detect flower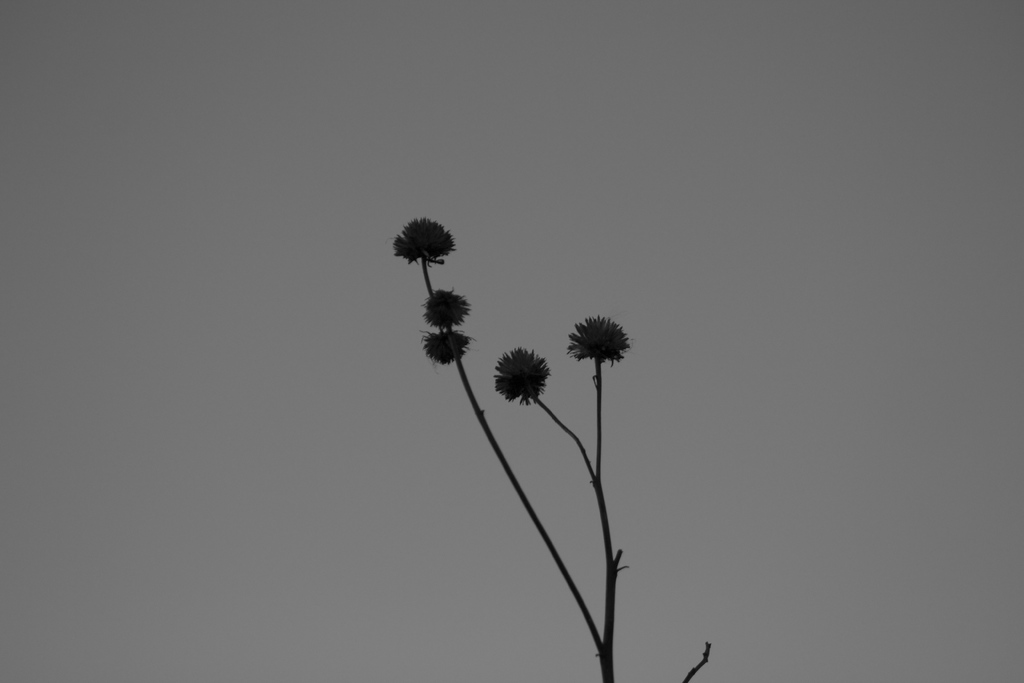
region(392, 213, 455, 264)
